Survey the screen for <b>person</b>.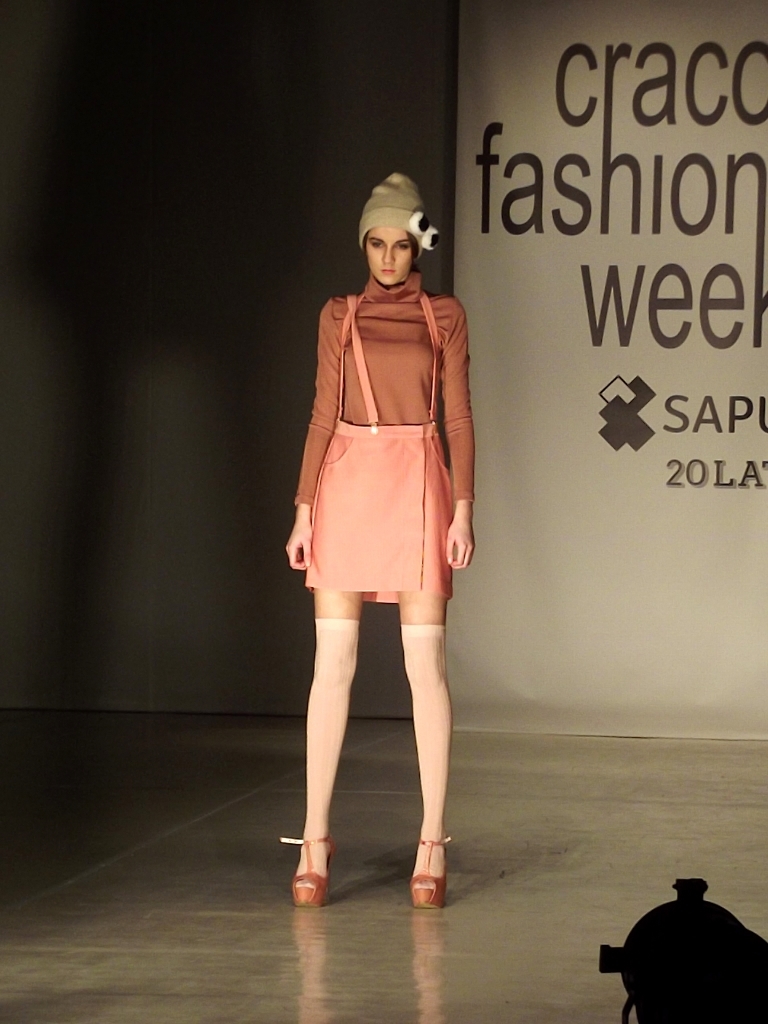
Survey found: 274, 181, 488, 862.
